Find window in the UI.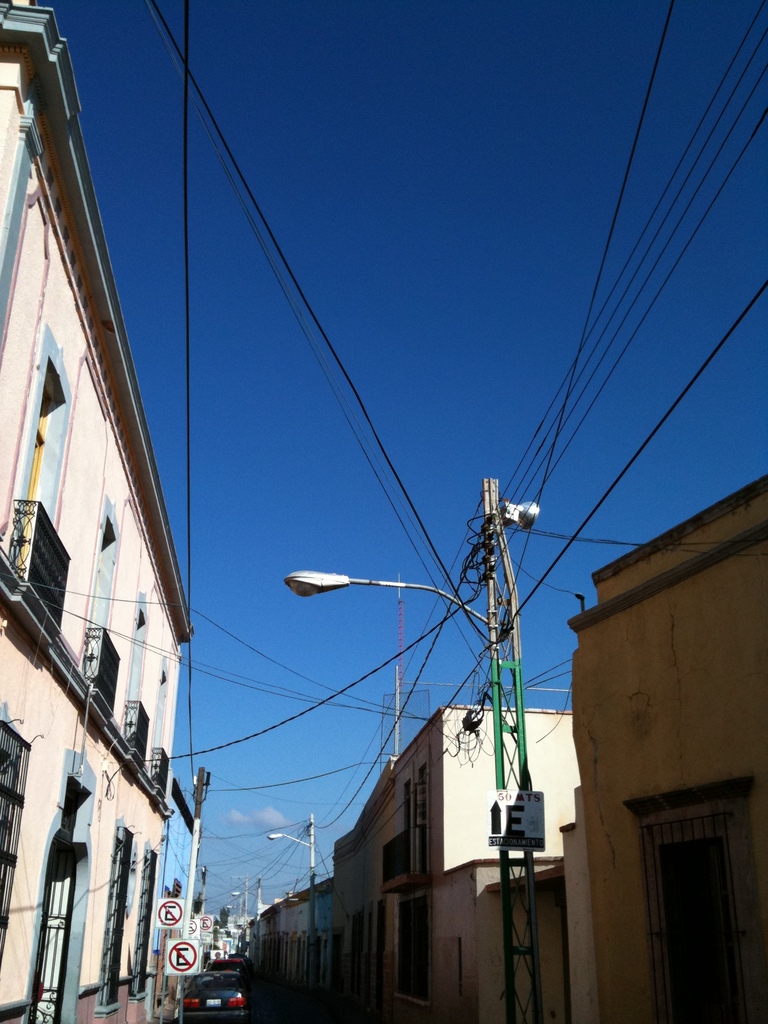
UI element at (93,820,129,1009).
